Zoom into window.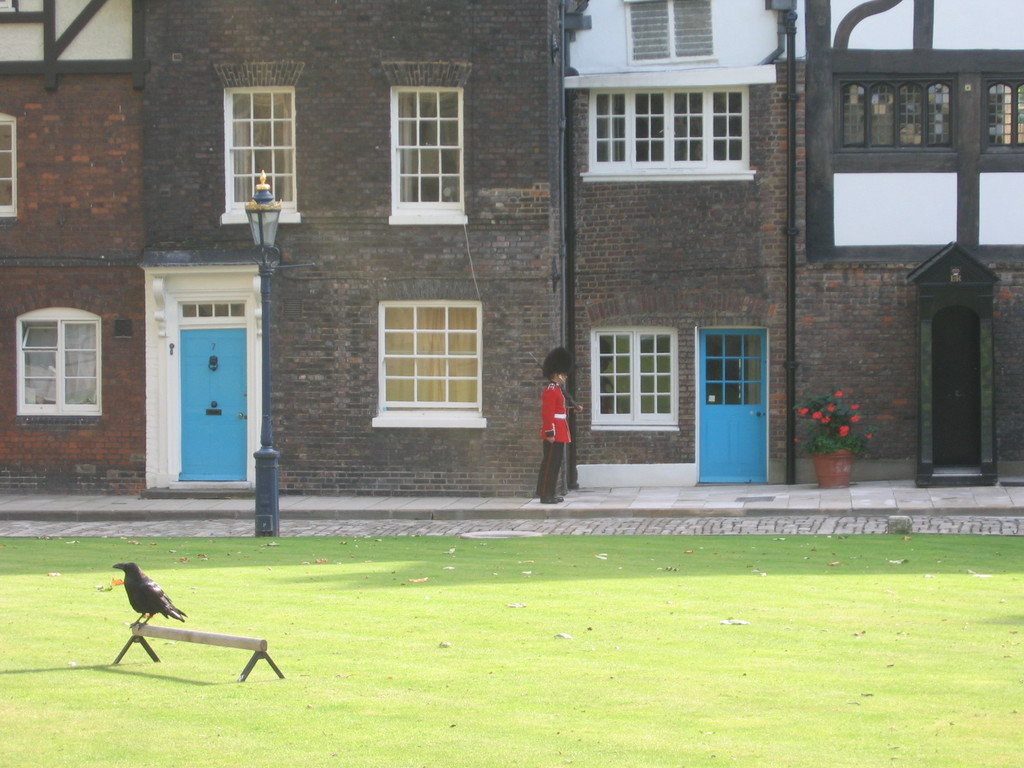
Zoom target: [16,308,105,417].
